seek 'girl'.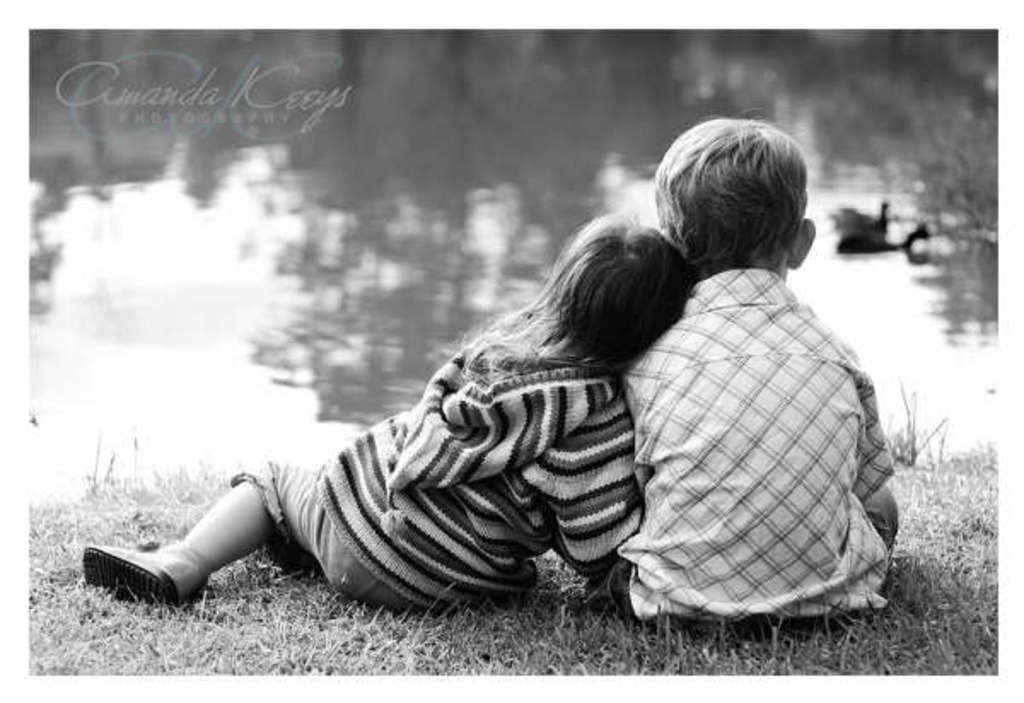
BBox(79, 210, 681, 614).
